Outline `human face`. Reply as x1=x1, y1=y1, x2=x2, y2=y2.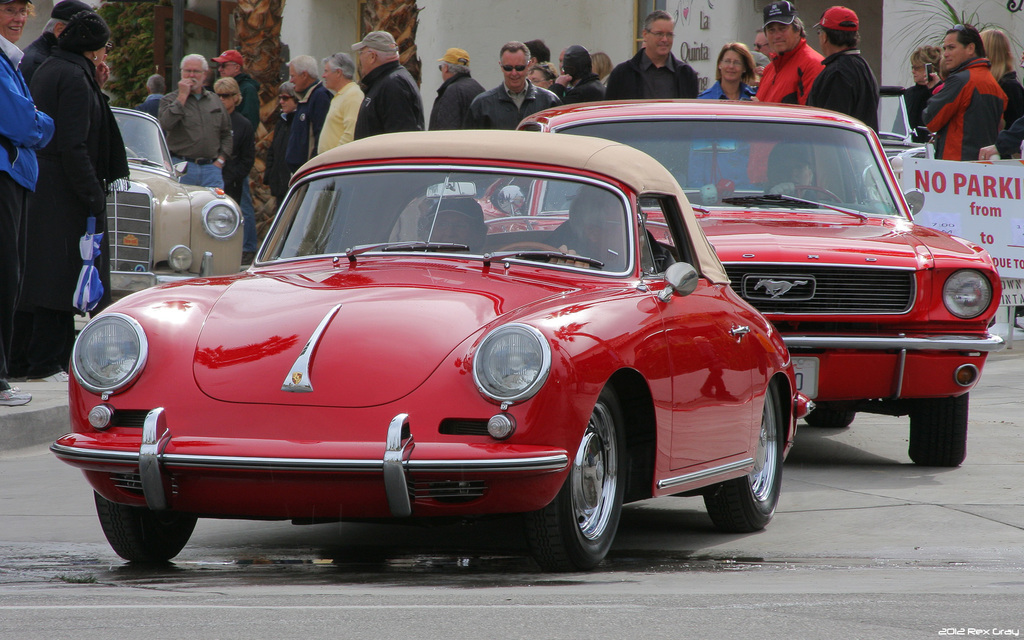
x1=534, y1=68, x2=548, y2=88.
